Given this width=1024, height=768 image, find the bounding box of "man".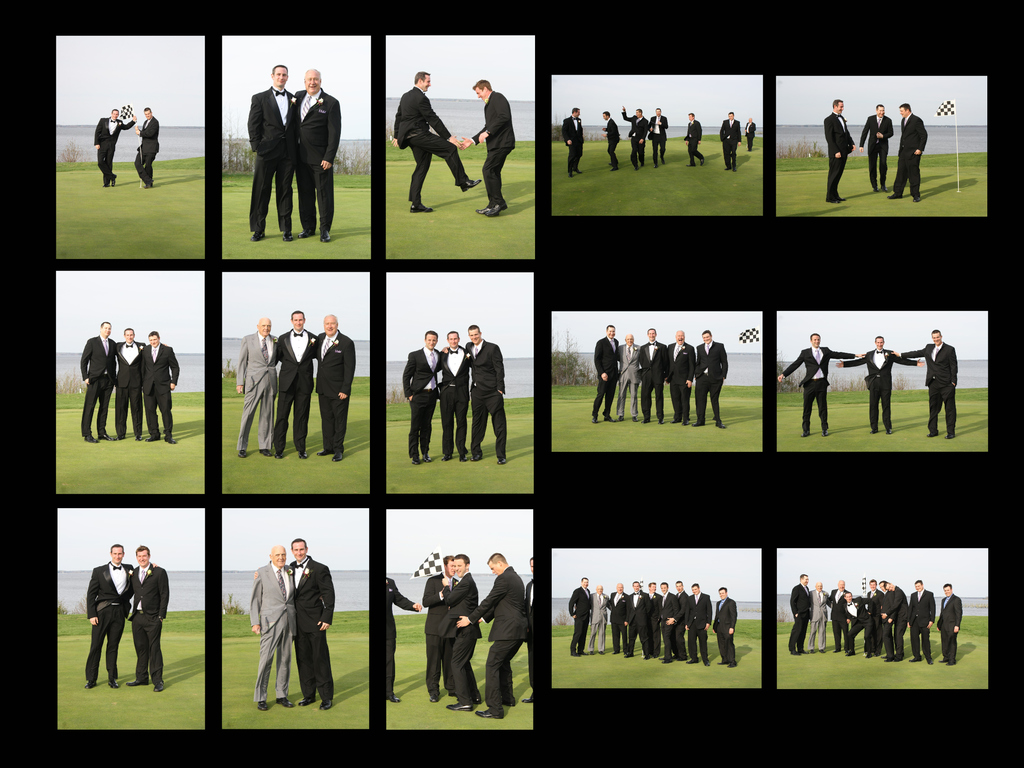
<bbox>835, 332, 926, 440</bbox>.
